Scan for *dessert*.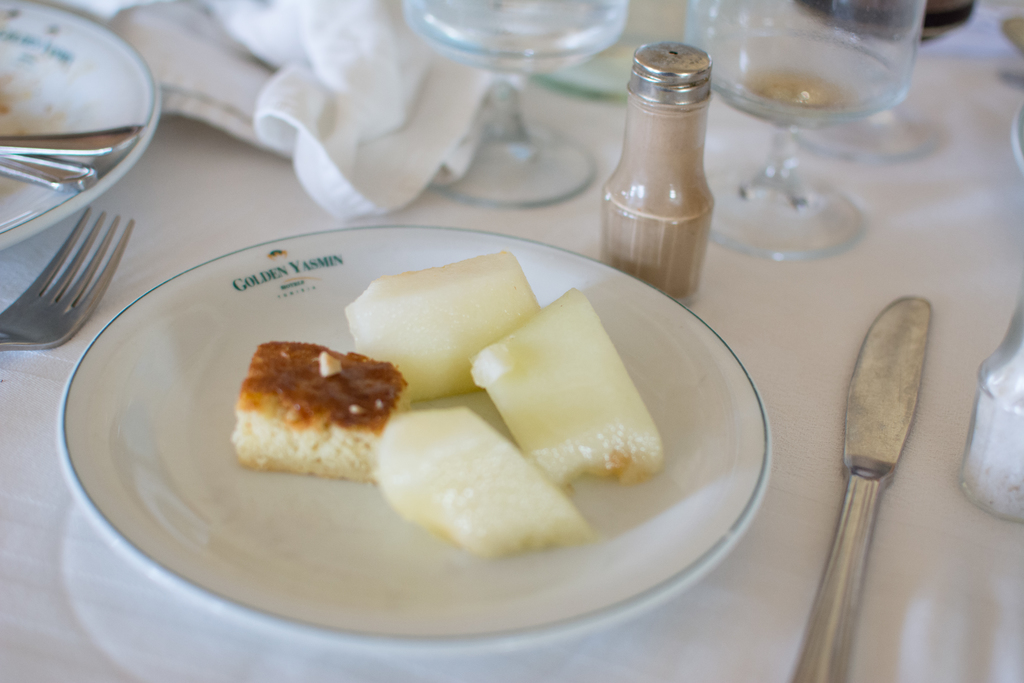
Scan result: BBox(372, 414, 596, 544).
